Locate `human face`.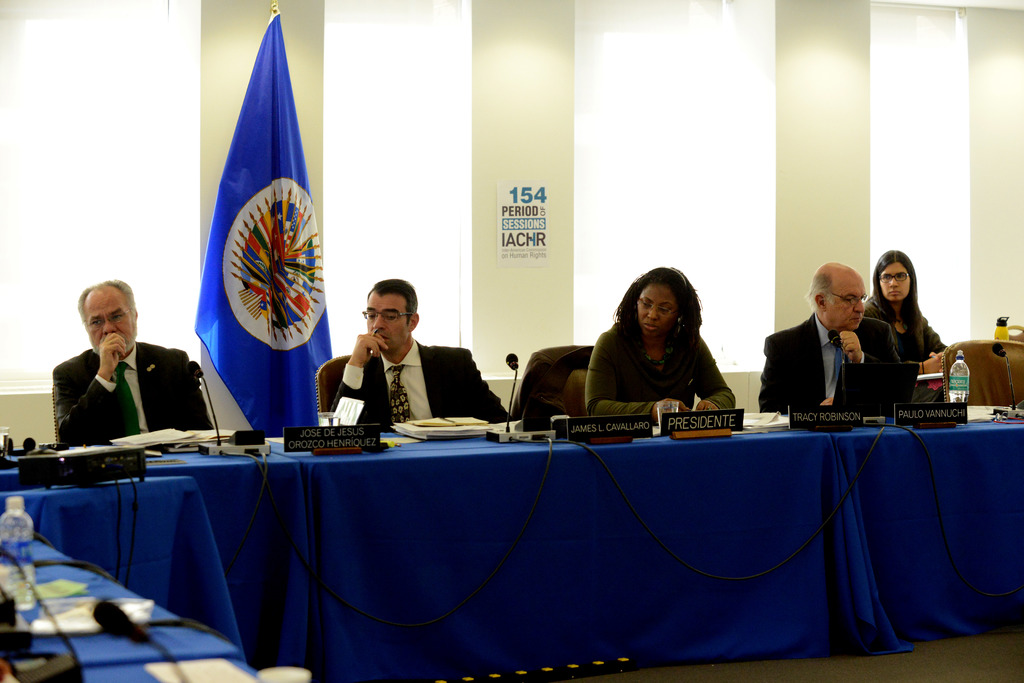
Bounding box: pyautogui.locateOnScreen(879, 262, 915, 299).
